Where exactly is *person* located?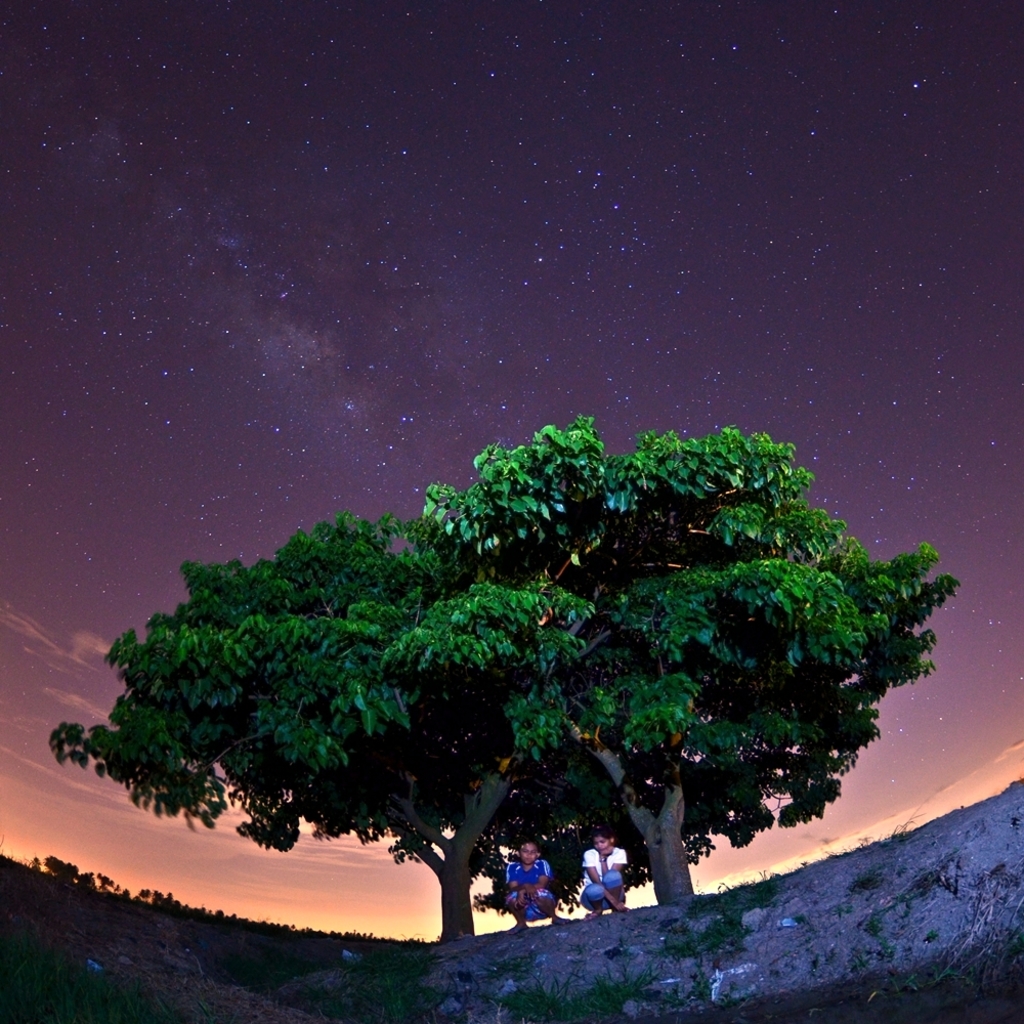
Its bounding box is [579,828,628,914].
